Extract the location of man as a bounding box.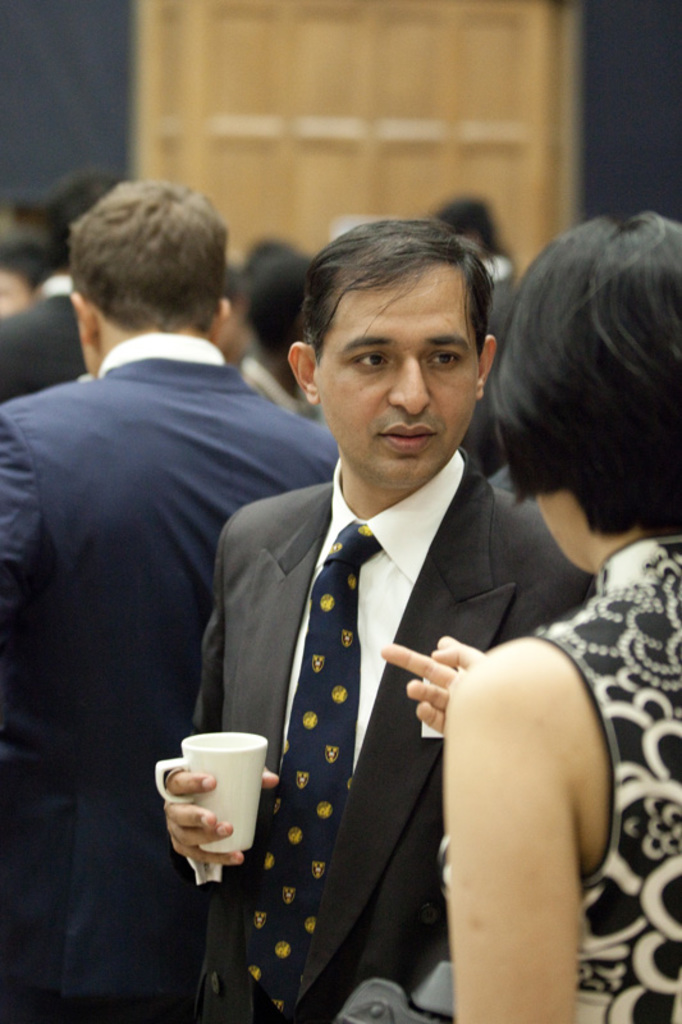
(left=27, top=168, right=143, bottom=293).
